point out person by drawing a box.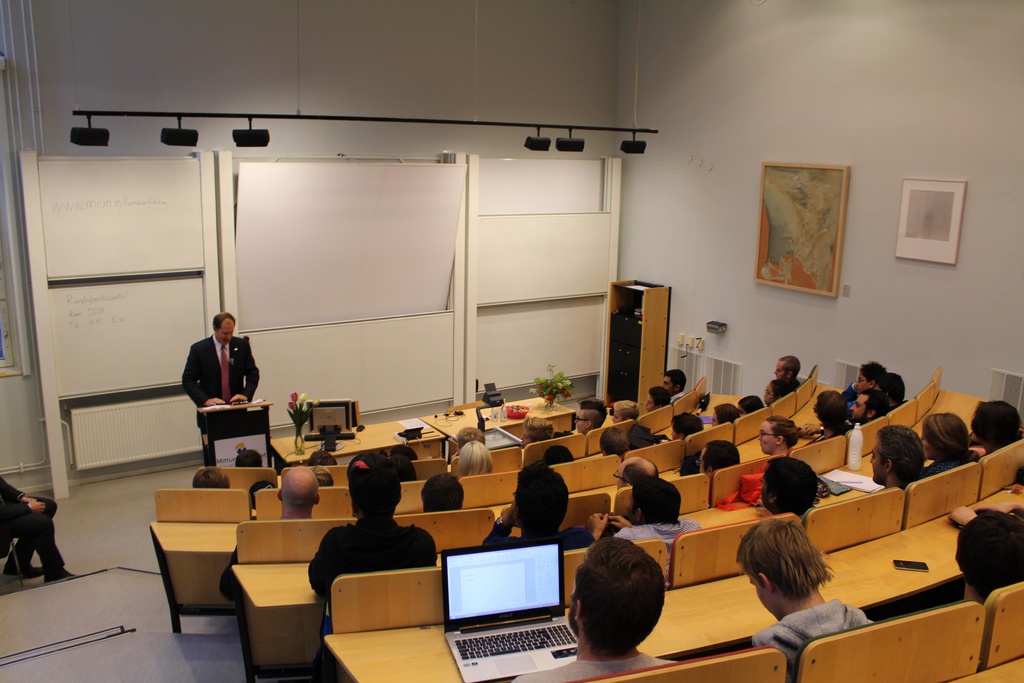
<box>519,416,556,444</box>.
